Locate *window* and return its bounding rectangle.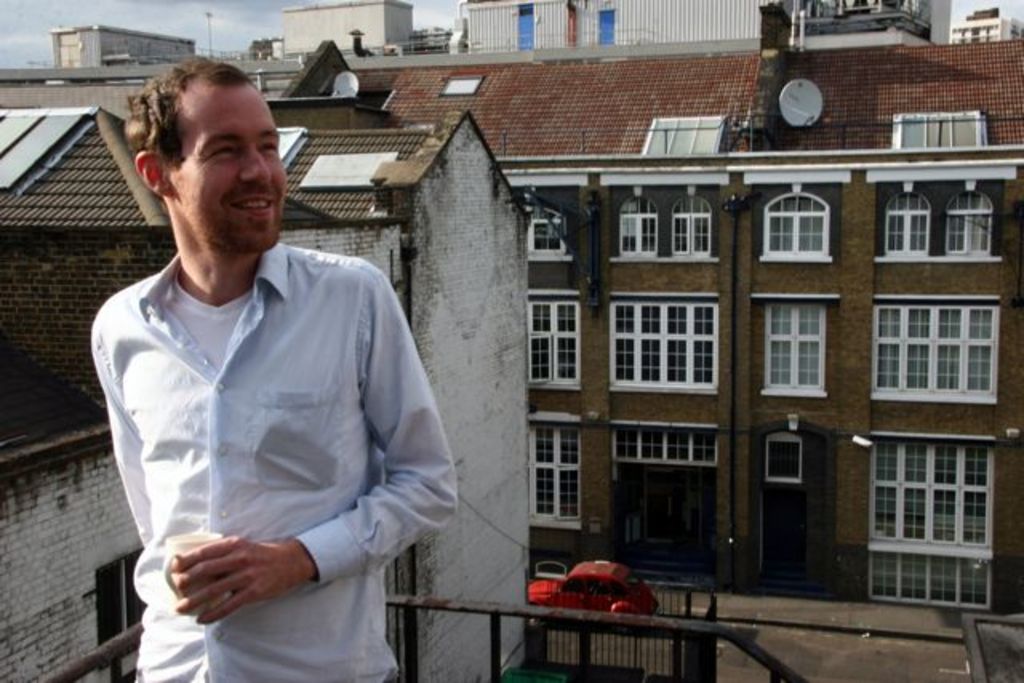
pyautogui.locateOnScreen(96, 545, 144, 646).
